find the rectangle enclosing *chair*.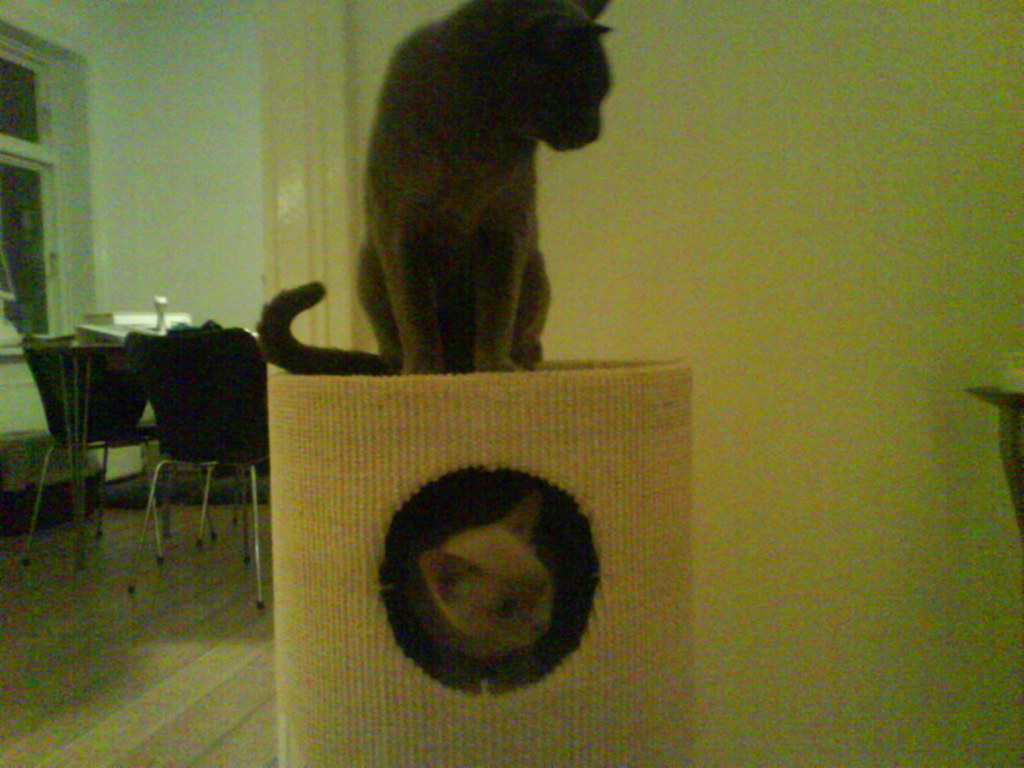
{"x1": 12, "y1": 340, "x2": 212, "y2": 572}.
